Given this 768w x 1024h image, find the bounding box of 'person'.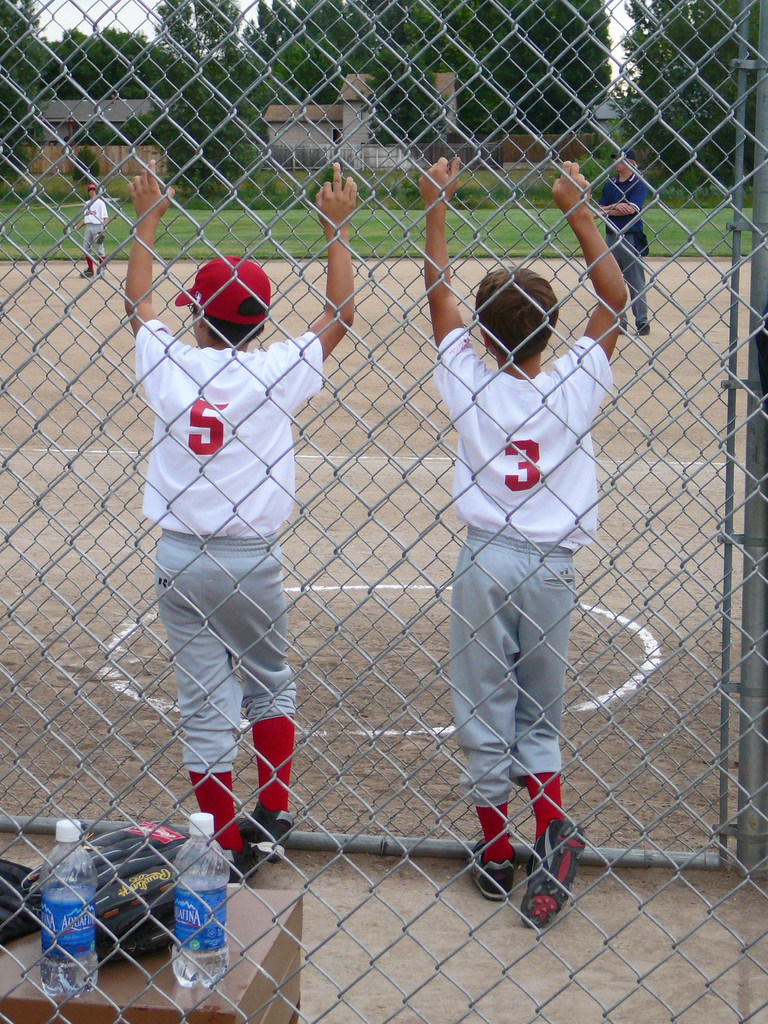
l=63, t=184, r=111, b=277.
